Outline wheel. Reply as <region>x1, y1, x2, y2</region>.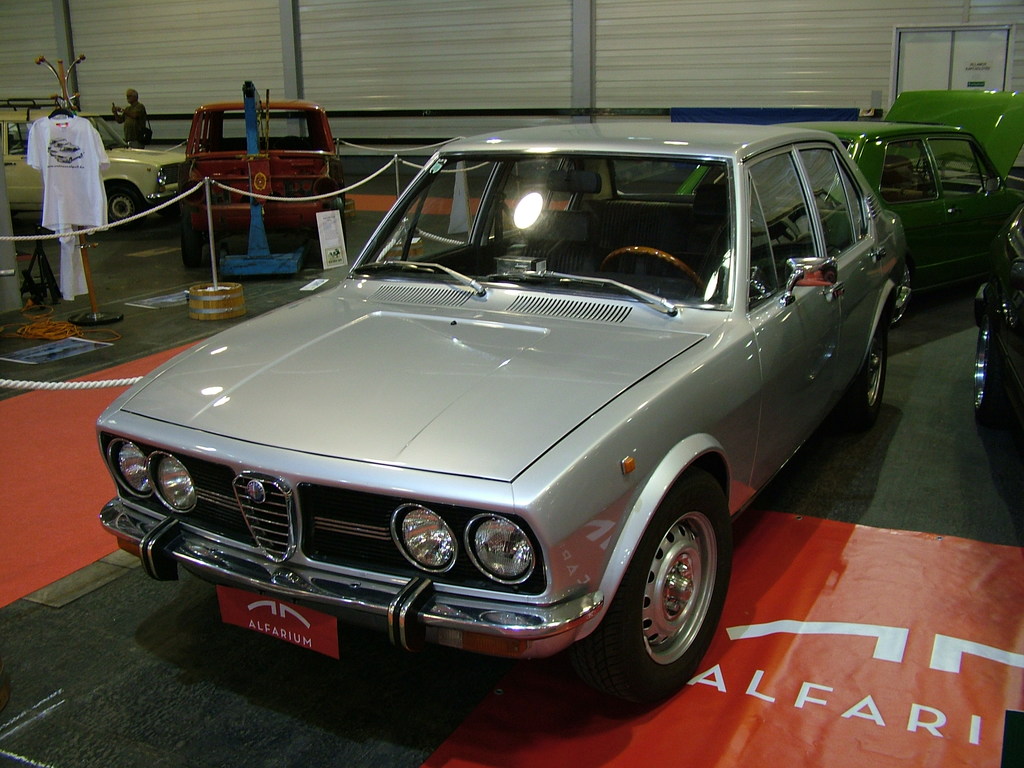
<region>884, 257, 916, 319</region>.
